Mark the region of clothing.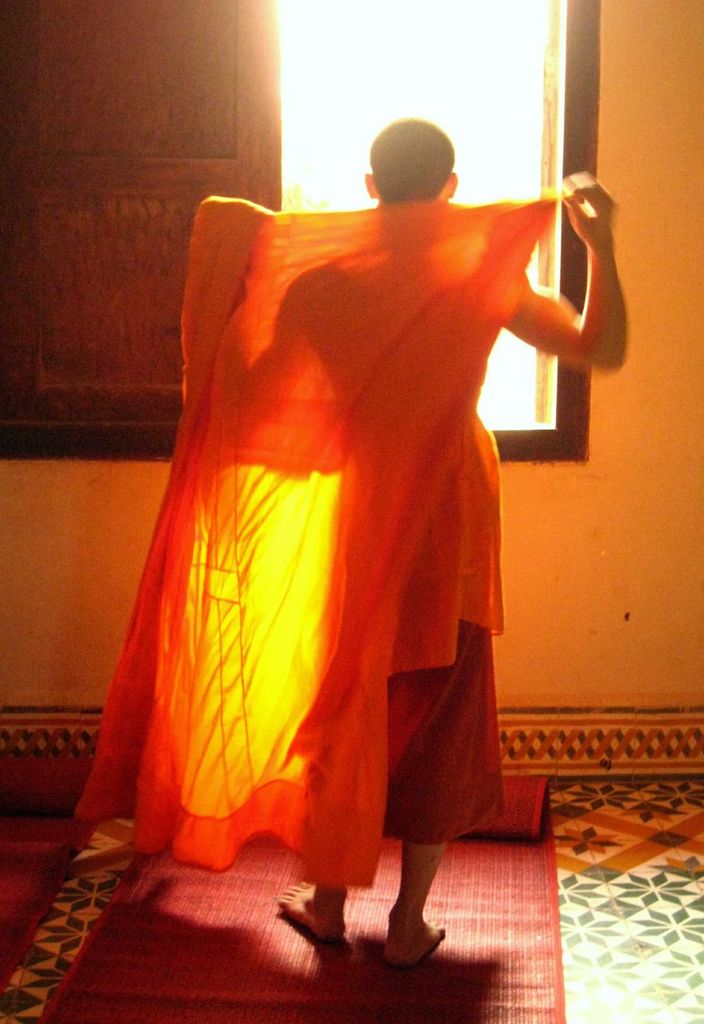
Region: {"x1": 142, "y1": 209, "x2": 590, "y2": 837}.
